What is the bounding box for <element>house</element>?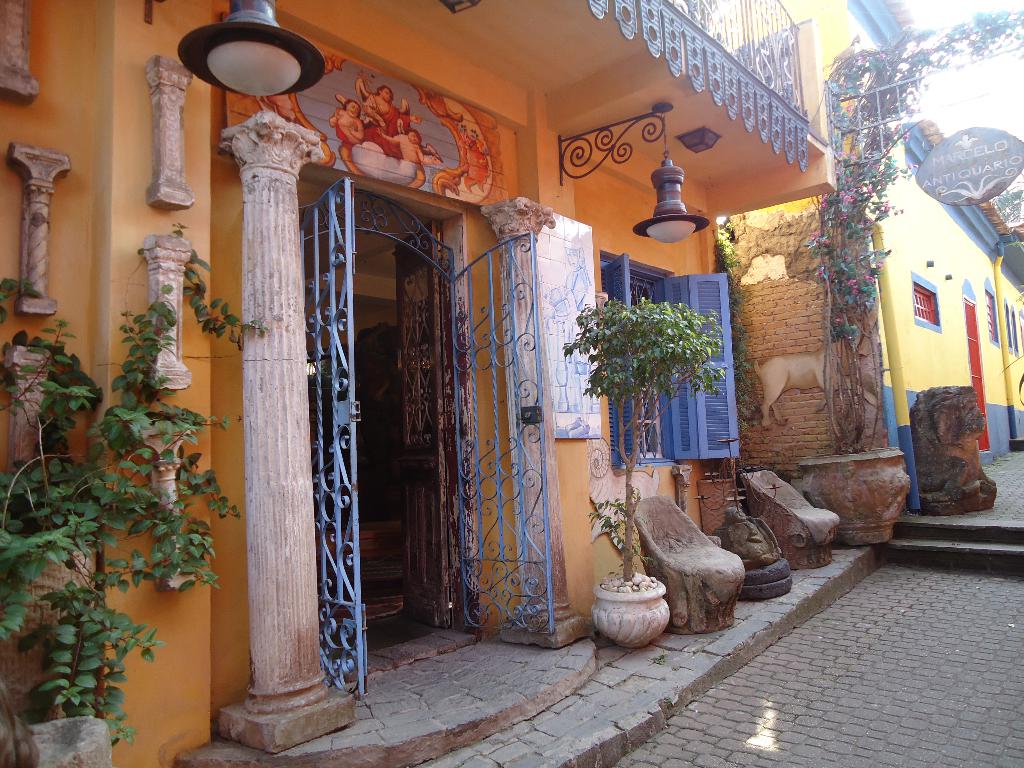
{"x1": 792, "y1": 0, "x2": 1023, "y2": 468}.
